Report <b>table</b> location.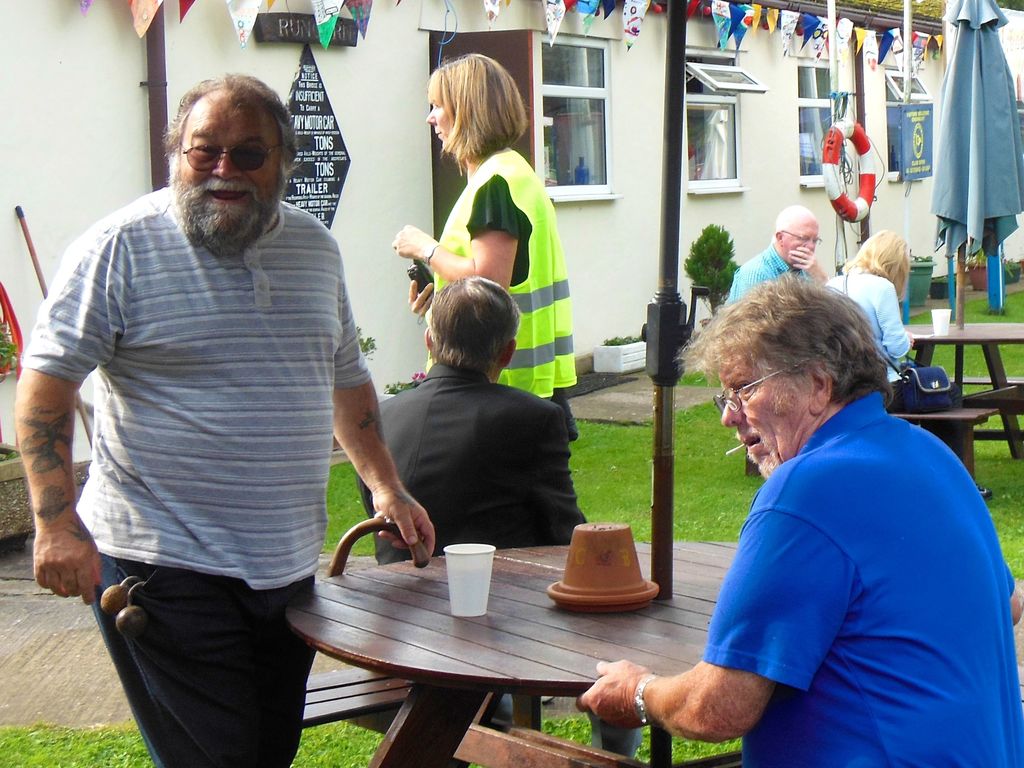
Report: x1=904 y1=316 x2=1023 y2=466.
